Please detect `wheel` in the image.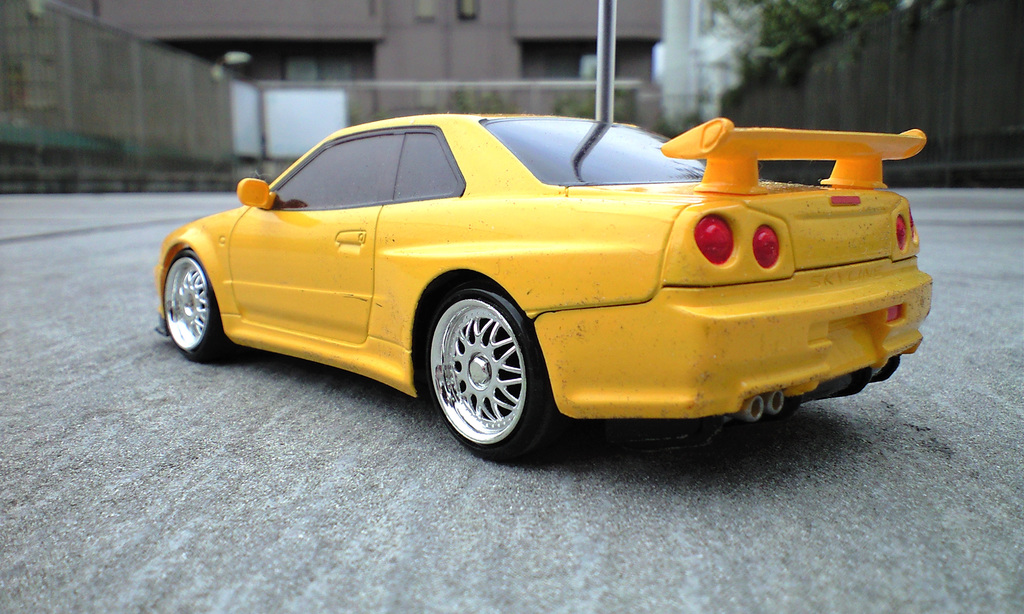
<bbox>424, 285, 557, 463</bbox>.
